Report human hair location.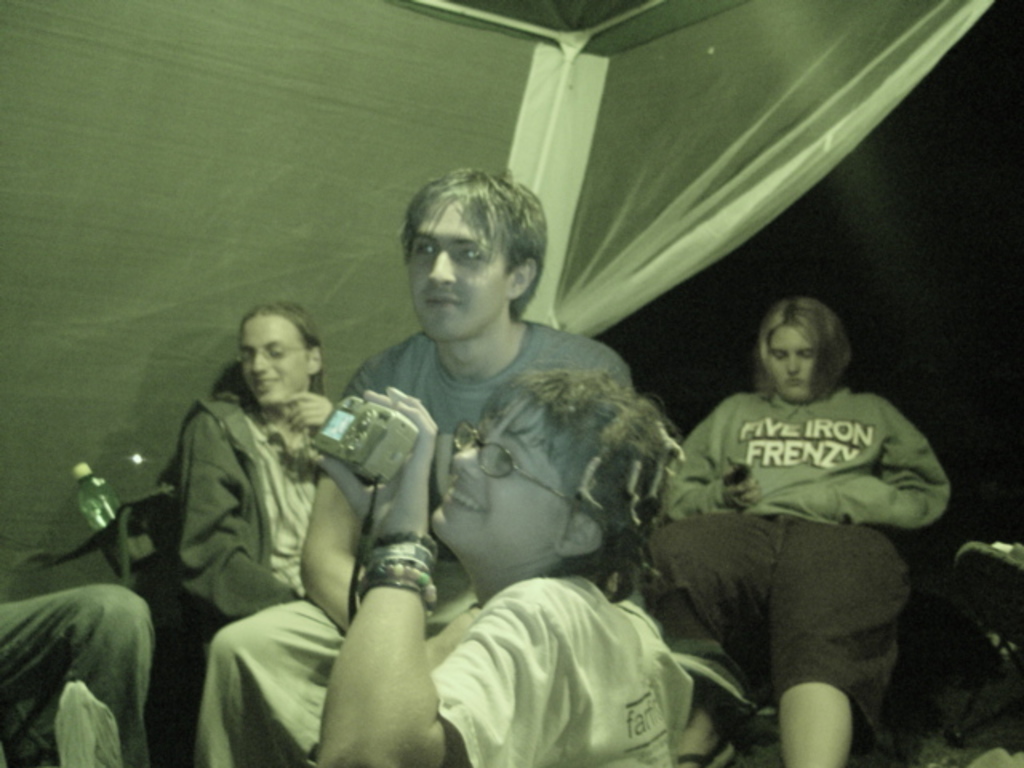
Report: locate(395, 168, 534, 294).
